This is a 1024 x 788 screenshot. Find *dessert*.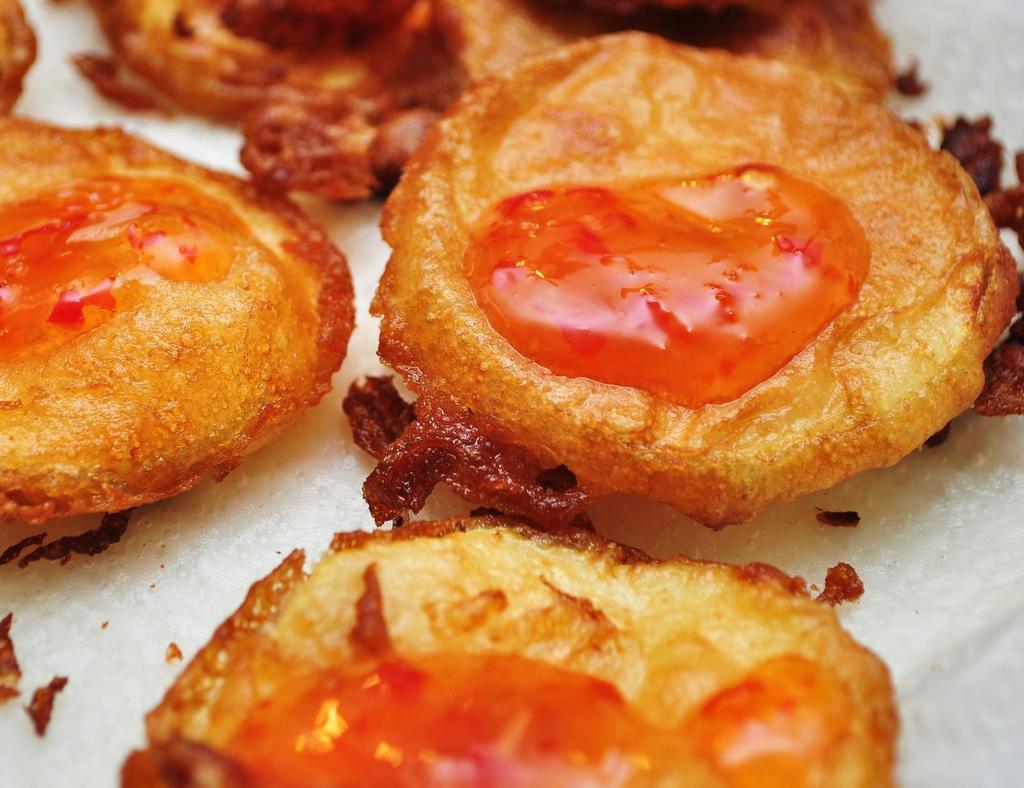
Bounding box: [x1=72, y1=0, x2=877, y2=206].
